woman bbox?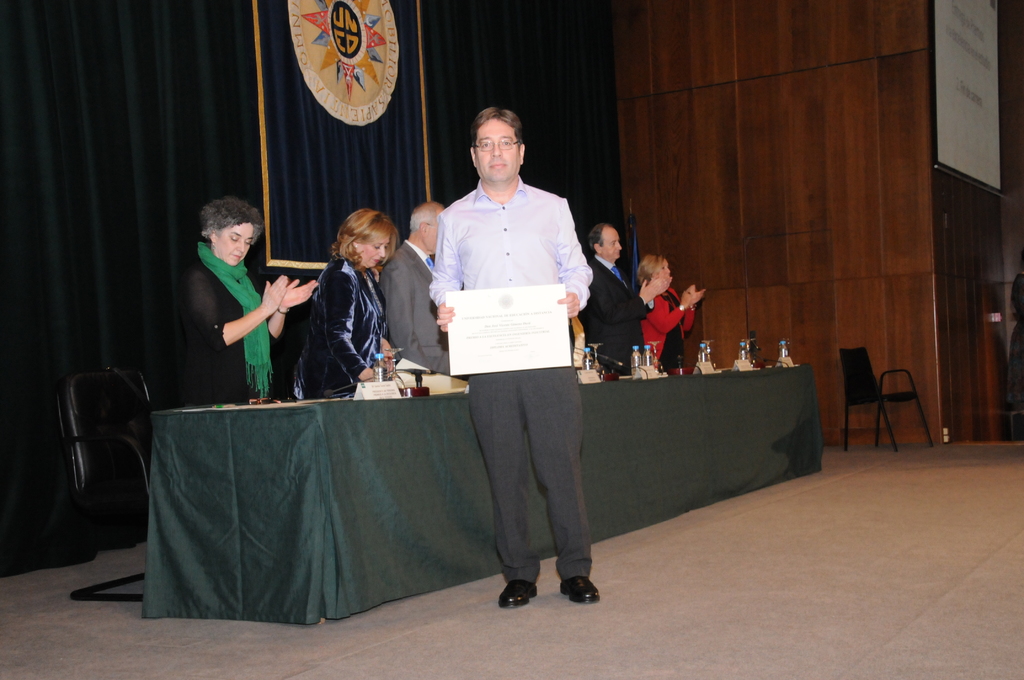
crop(639, 255, 706, 372)
